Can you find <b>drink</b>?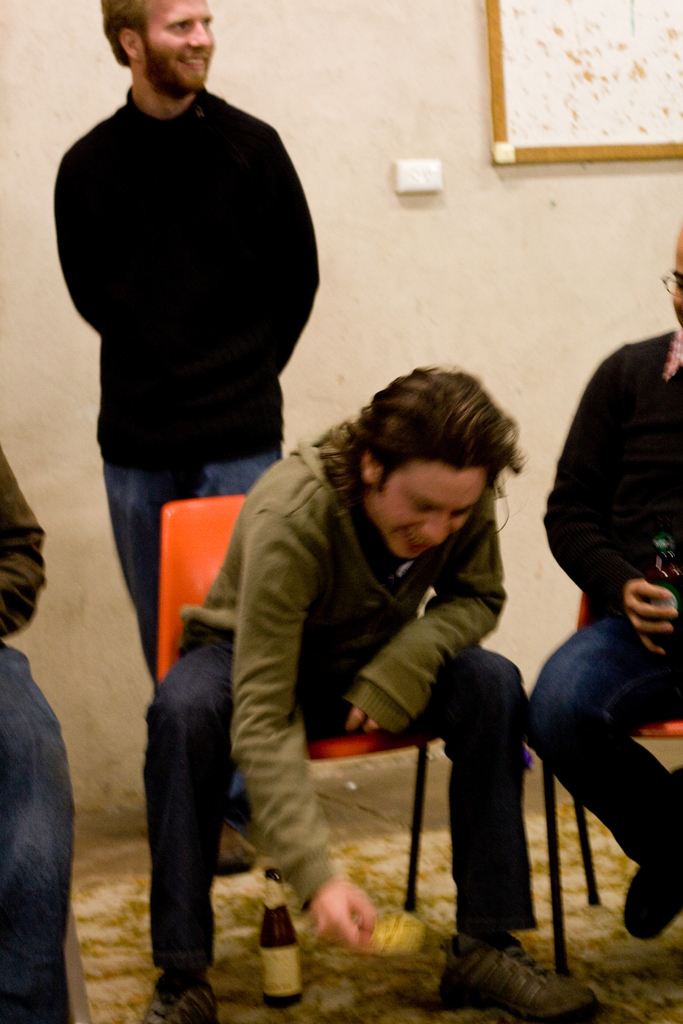
Yes, bounding box: x1=253 y1=865 x2=308 y2=1012.
